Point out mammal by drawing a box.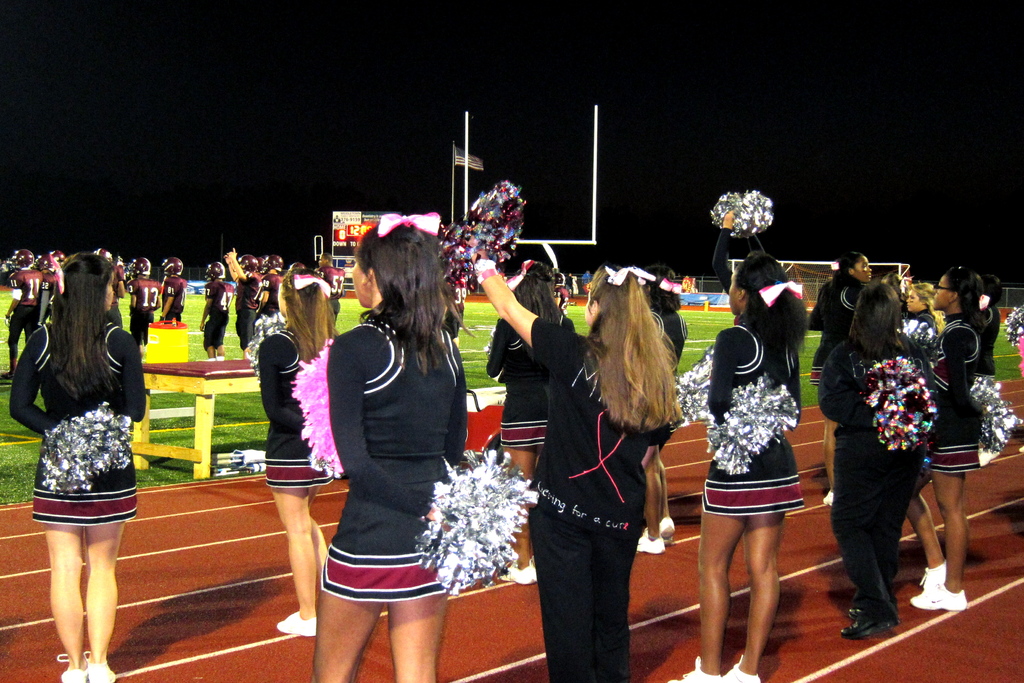
(left=811, top=257, right=874, bottom=503).
